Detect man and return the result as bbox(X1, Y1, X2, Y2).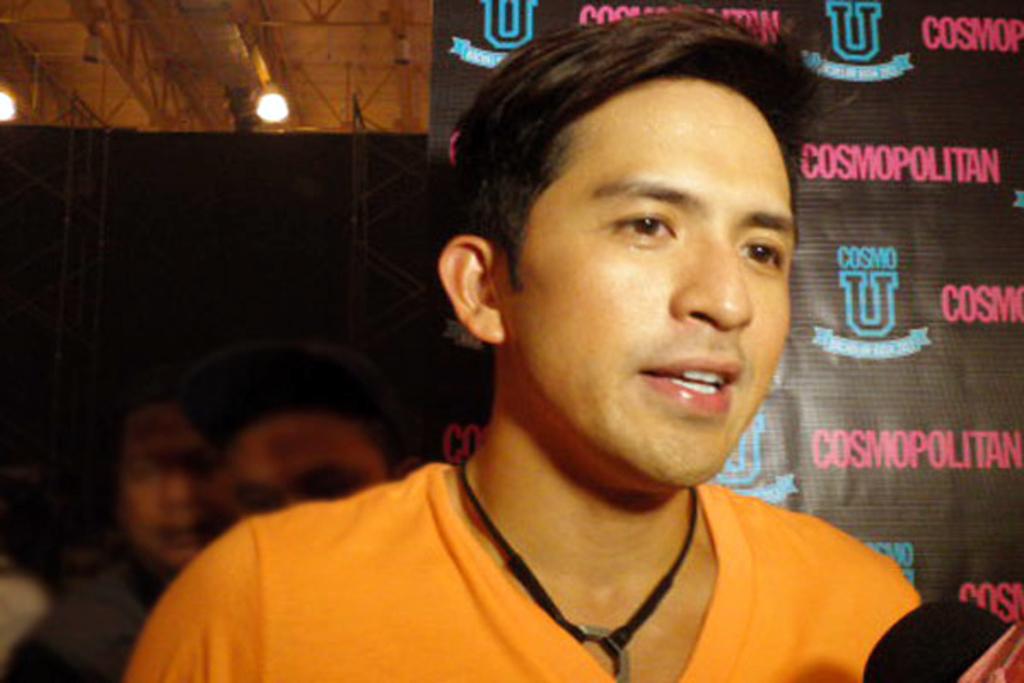
bbox(147, 29, 964, 652).
